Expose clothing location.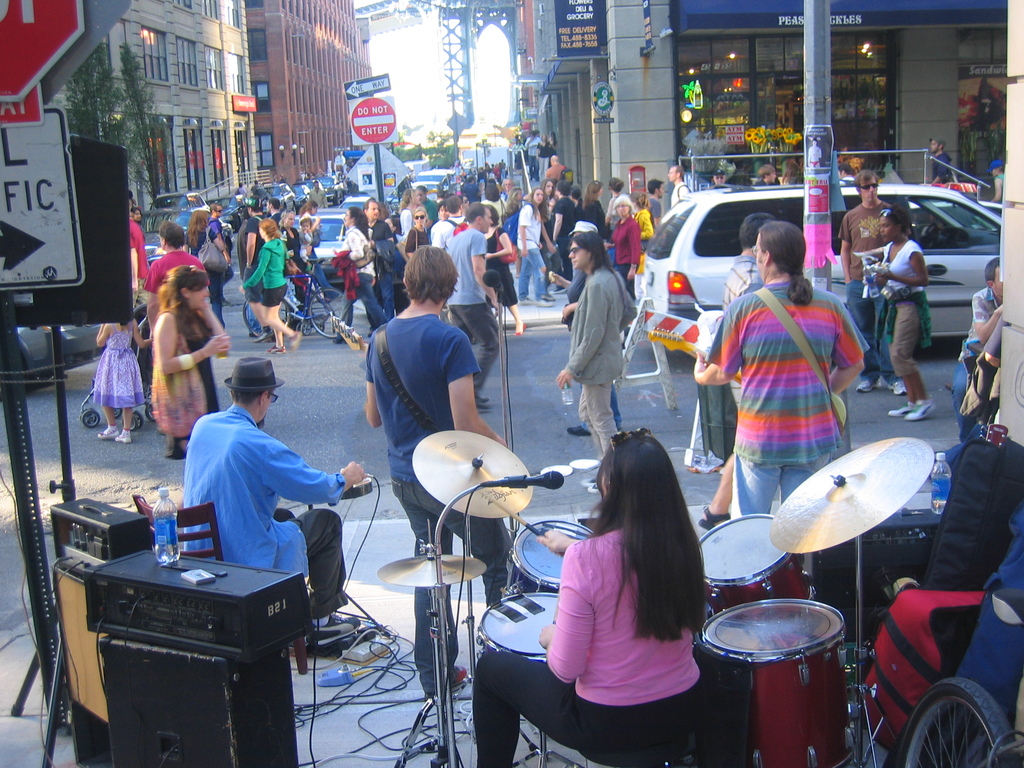
Exposed at rect(535, 192, 582, 246).
